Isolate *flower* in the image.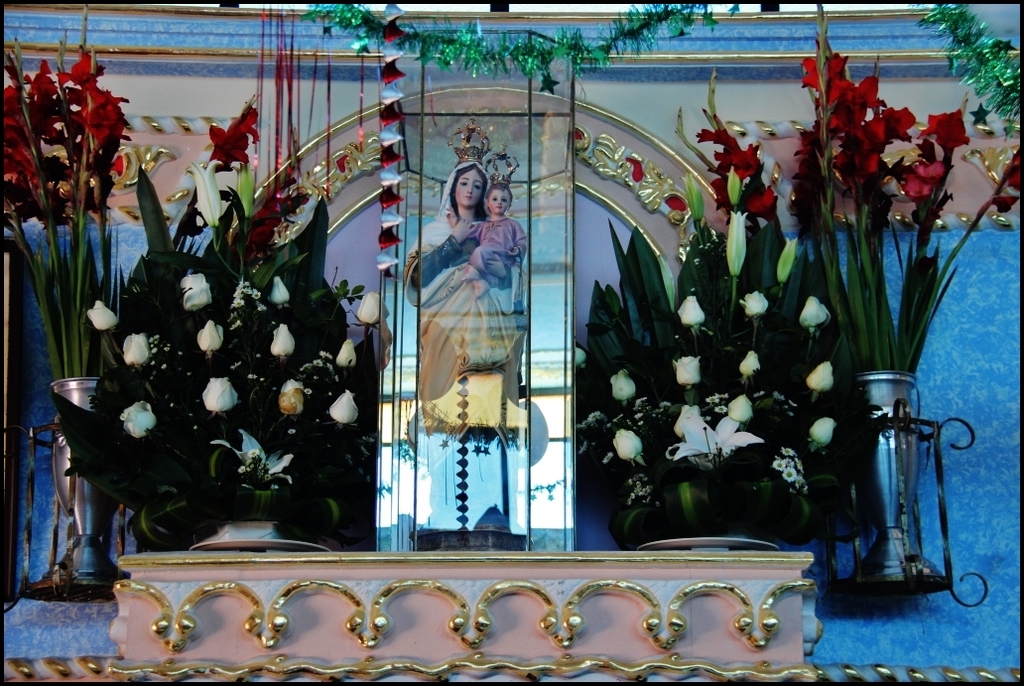
Isolated region: rect(353, 296, 382, 326).
